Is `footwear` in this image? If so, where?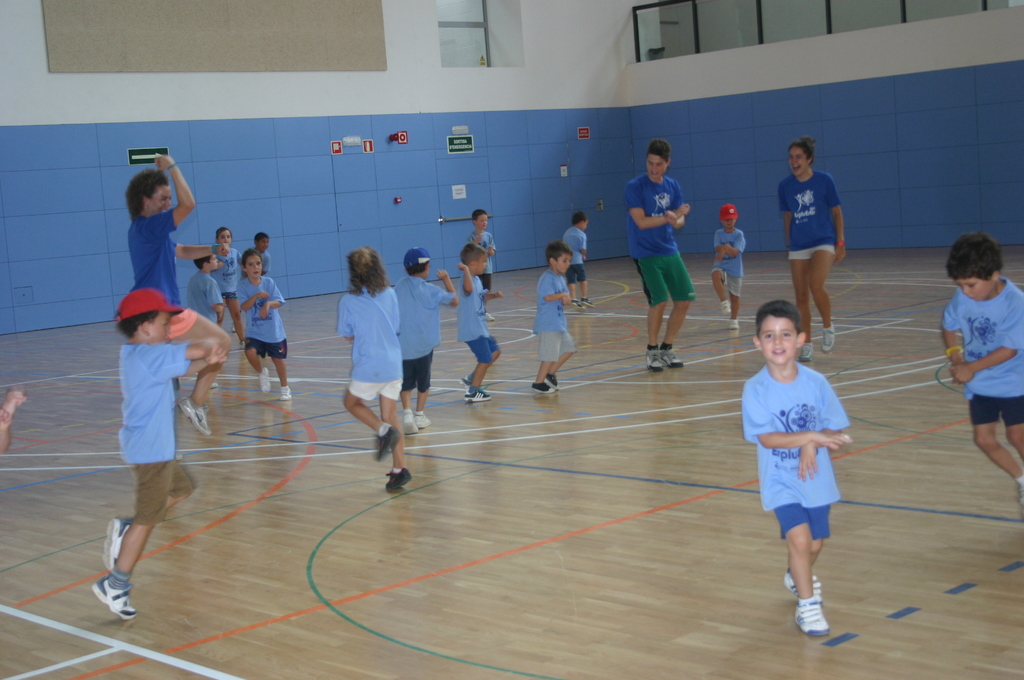
Yes, at select_region(569, 298, 580, 311).
